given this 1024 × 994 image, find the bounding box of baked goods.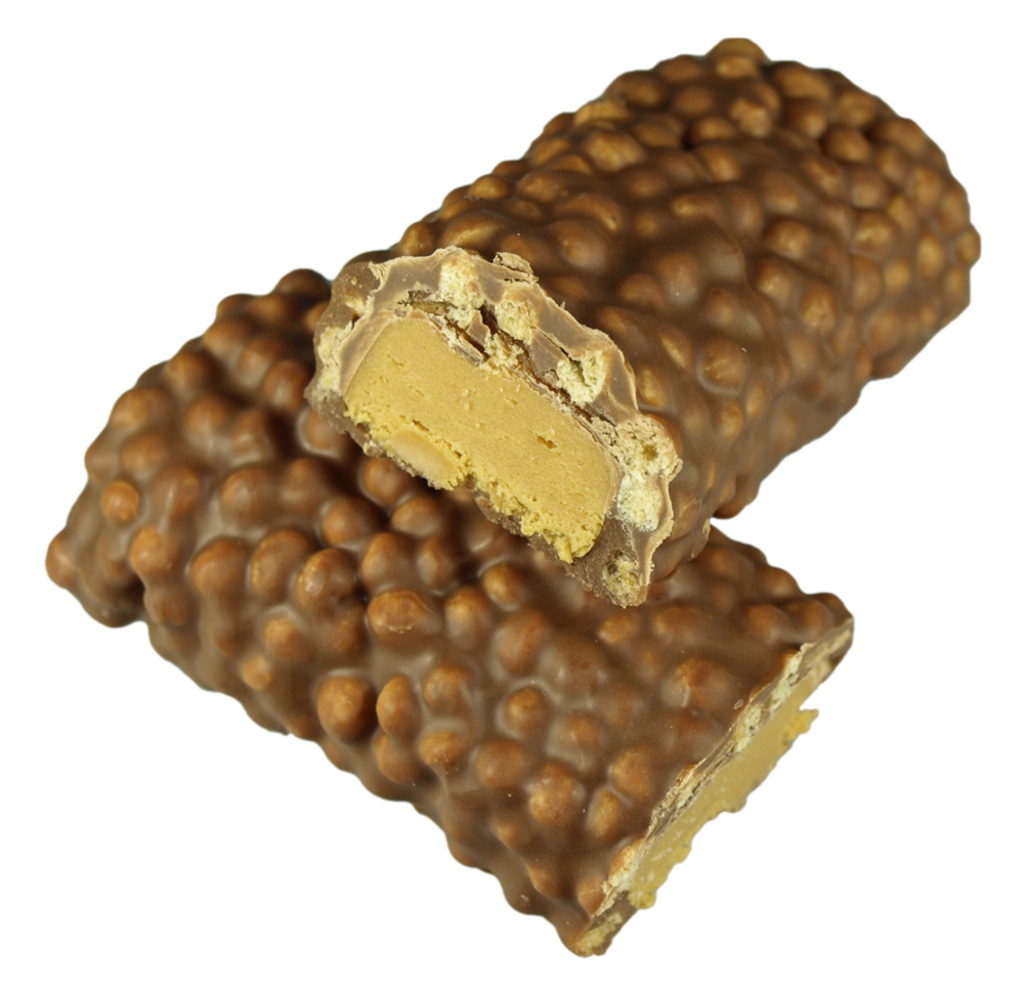
l=304, t=27, r=988, b=616.
